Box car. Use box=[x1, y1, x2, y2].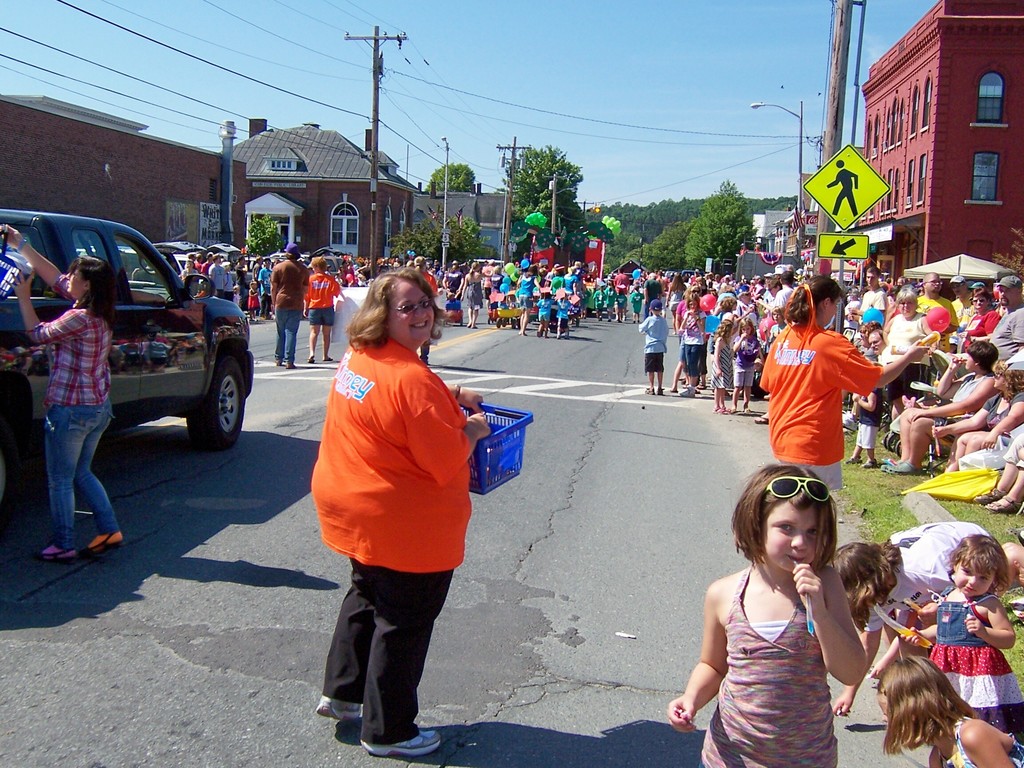
box=[682, 269, 705, 279].
